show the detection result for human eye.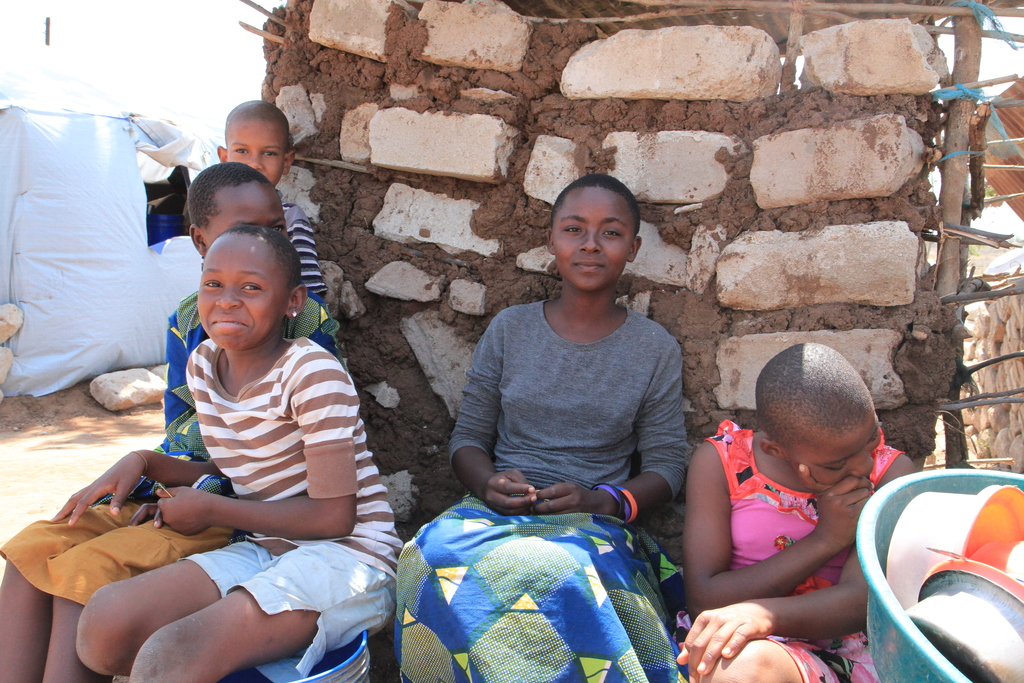
l=238, t=279, r=264, b=294.
